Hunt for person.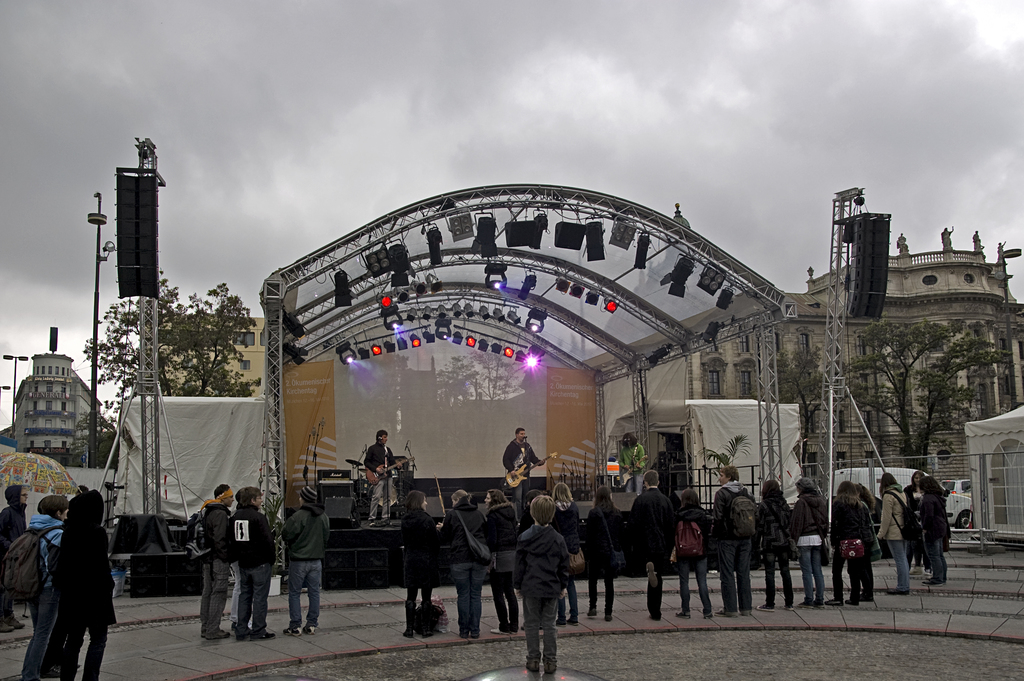
Hunted down at region(621, 466, 676, 633).
